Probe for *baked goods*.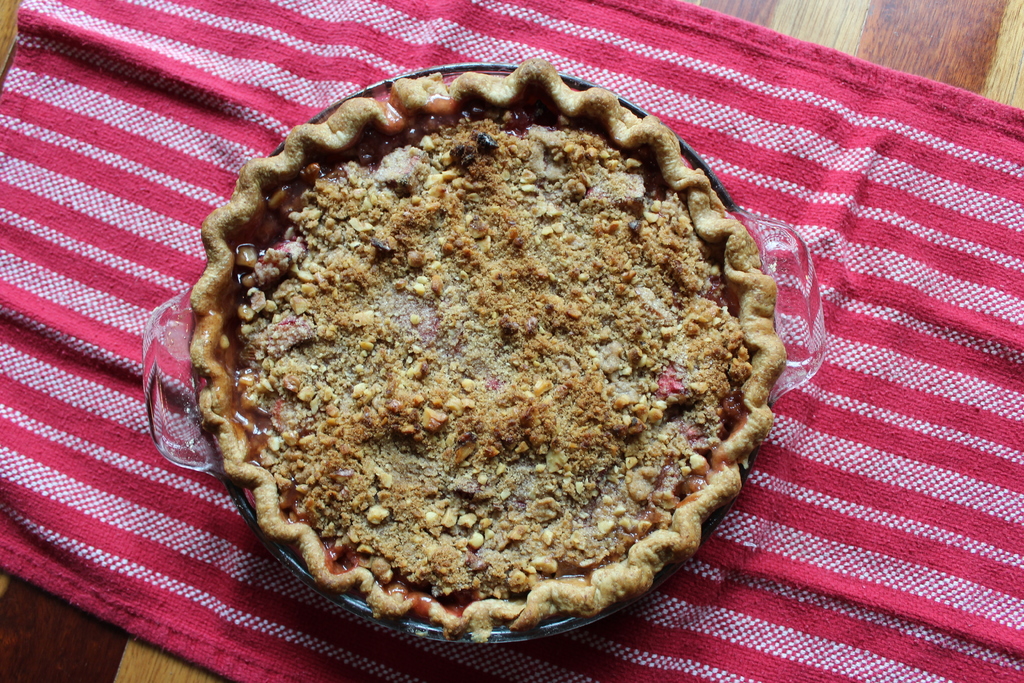
Probe result: [x1=193, y1=70, x2=801, y2=657].
